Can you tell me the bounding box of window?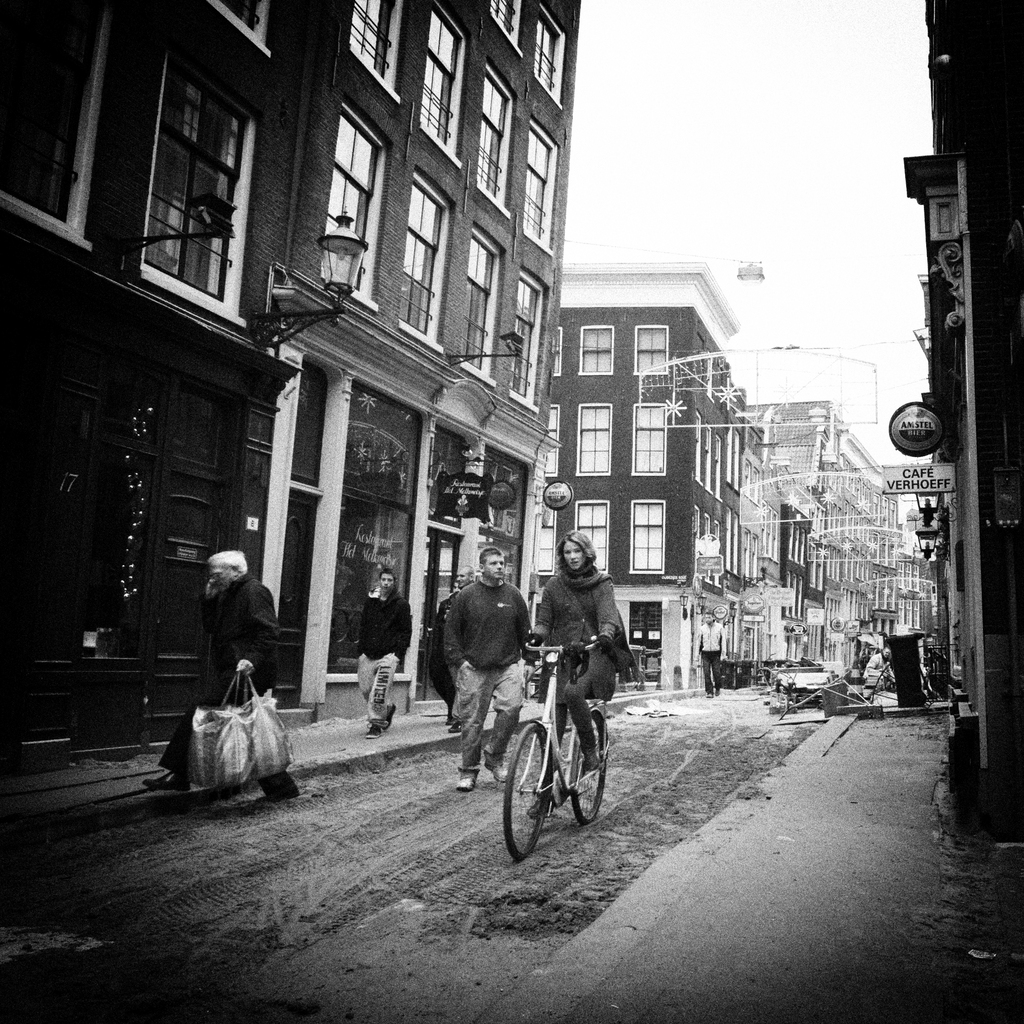
476:61:513:216.
